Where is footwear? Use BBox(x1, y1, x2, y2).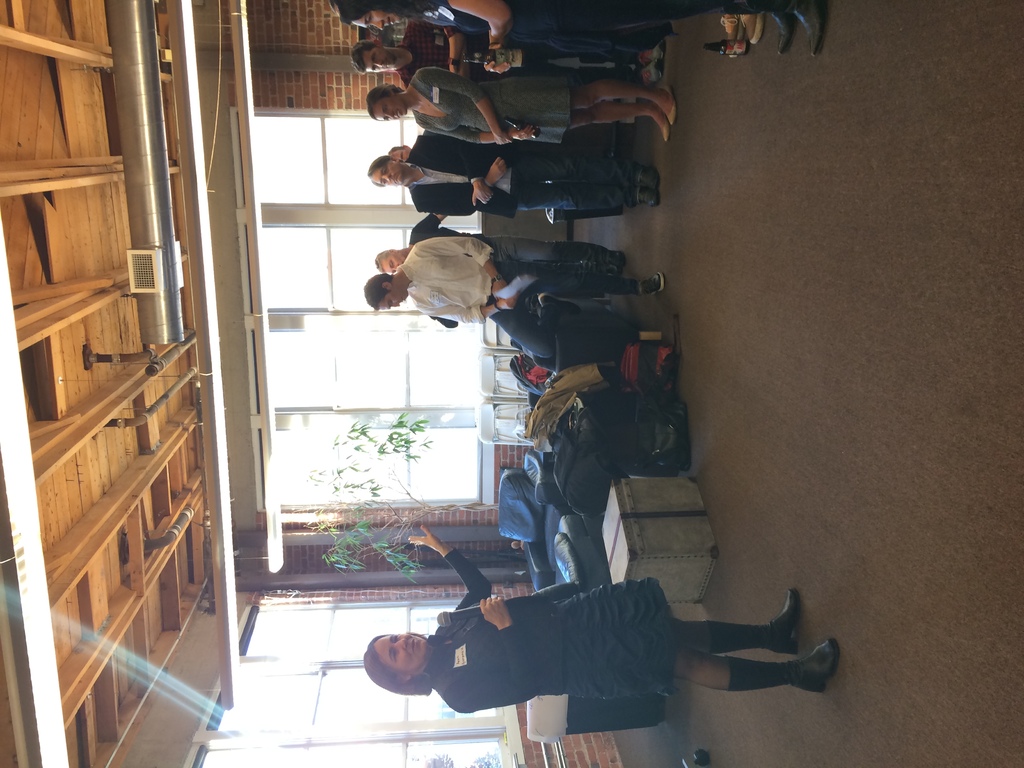
BBox(773, 23, 787, 54).
